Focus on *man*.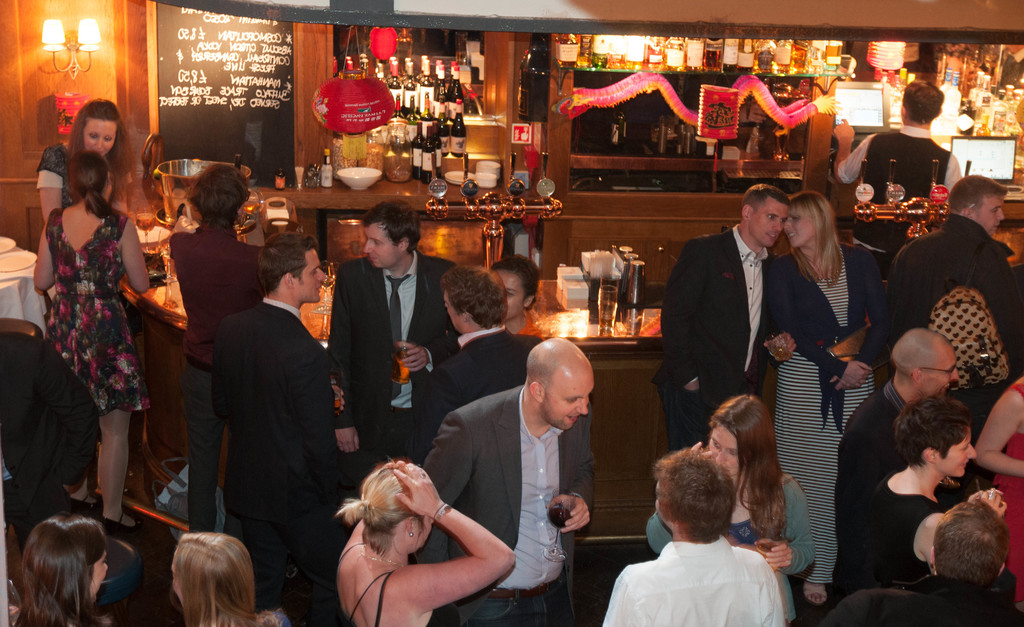
Focused at <bbox>202, 224, 351, 597</bbox>.
